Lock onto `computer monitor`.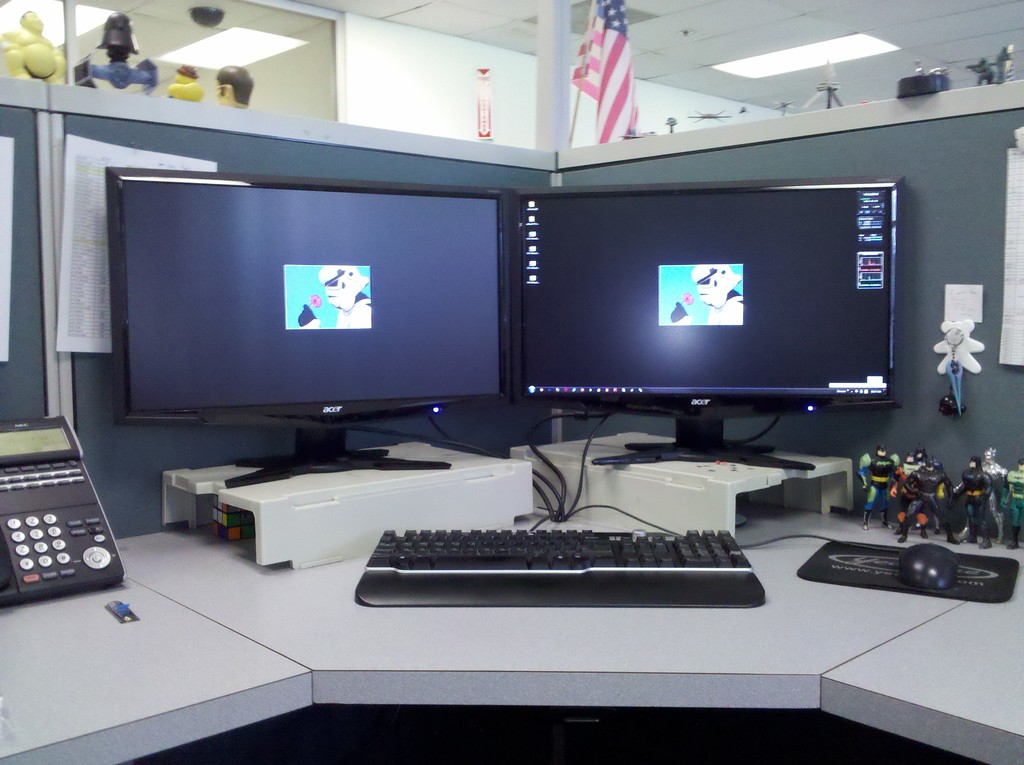
Locked: bbox(103, 163, 511, 487).
